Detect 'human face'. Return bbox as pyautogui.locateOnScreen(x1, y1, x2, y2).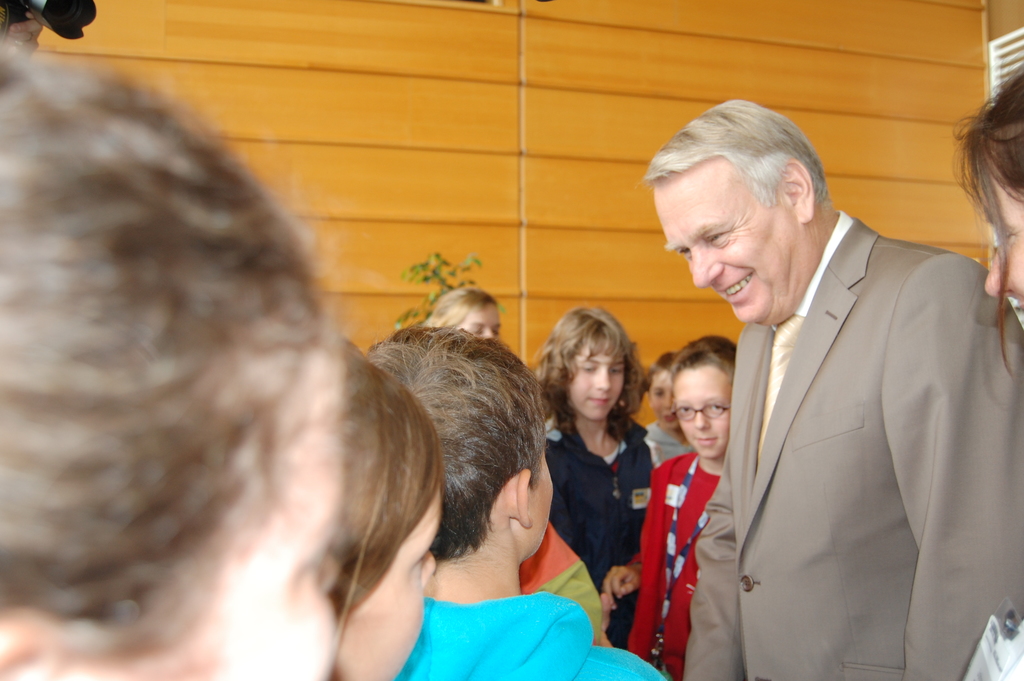
pyautogui.locateOnScreen(337, 484, 442, 680).
